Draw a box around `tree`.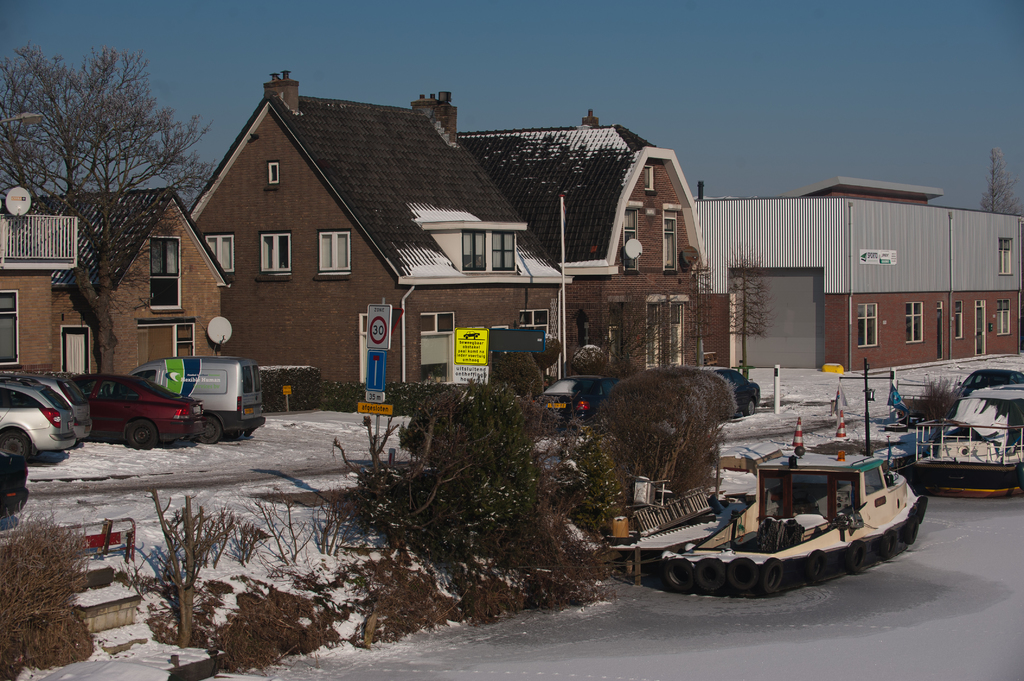
bbox=(723, 259, 780, 380).
